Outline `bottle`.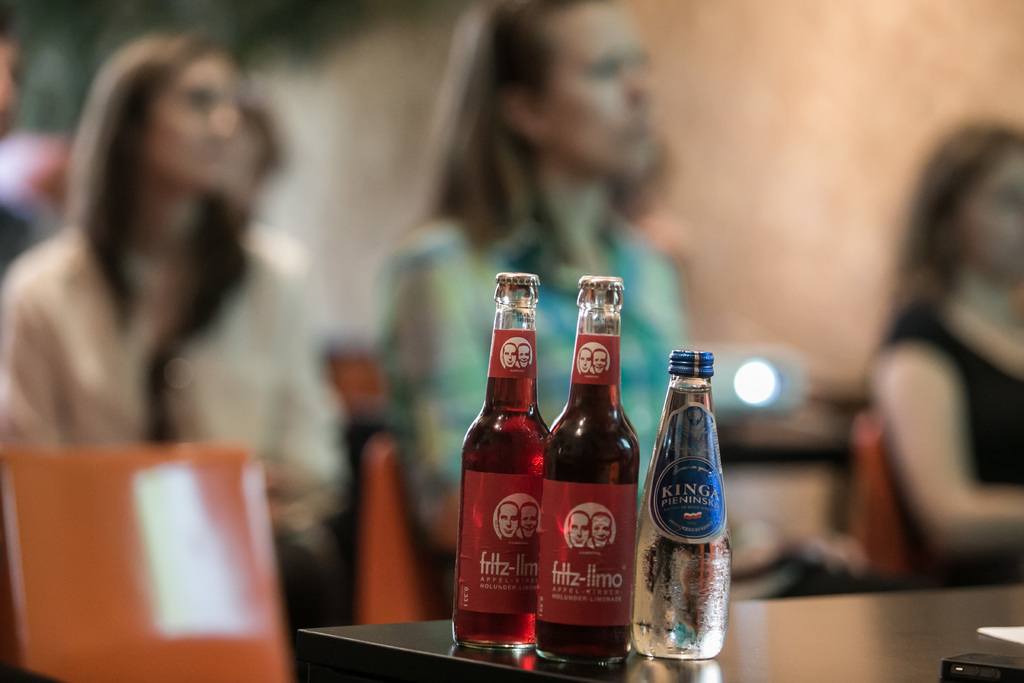
Outline: [left=451, top=268, right=557, bottom=653].
